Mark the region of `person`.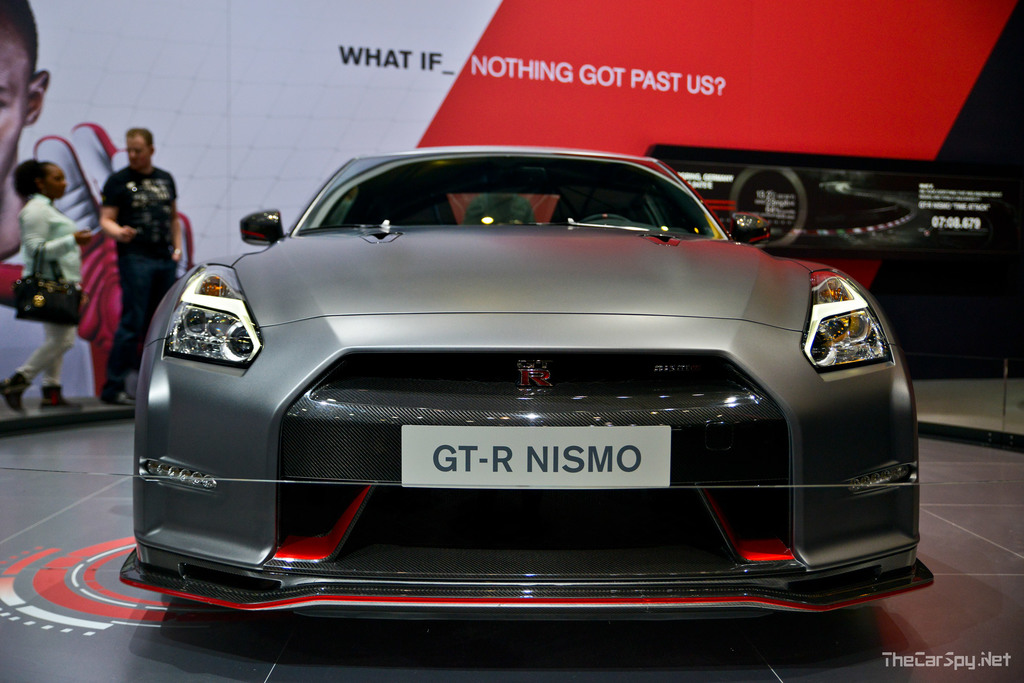
Region: [17, 173, 84, 285].
